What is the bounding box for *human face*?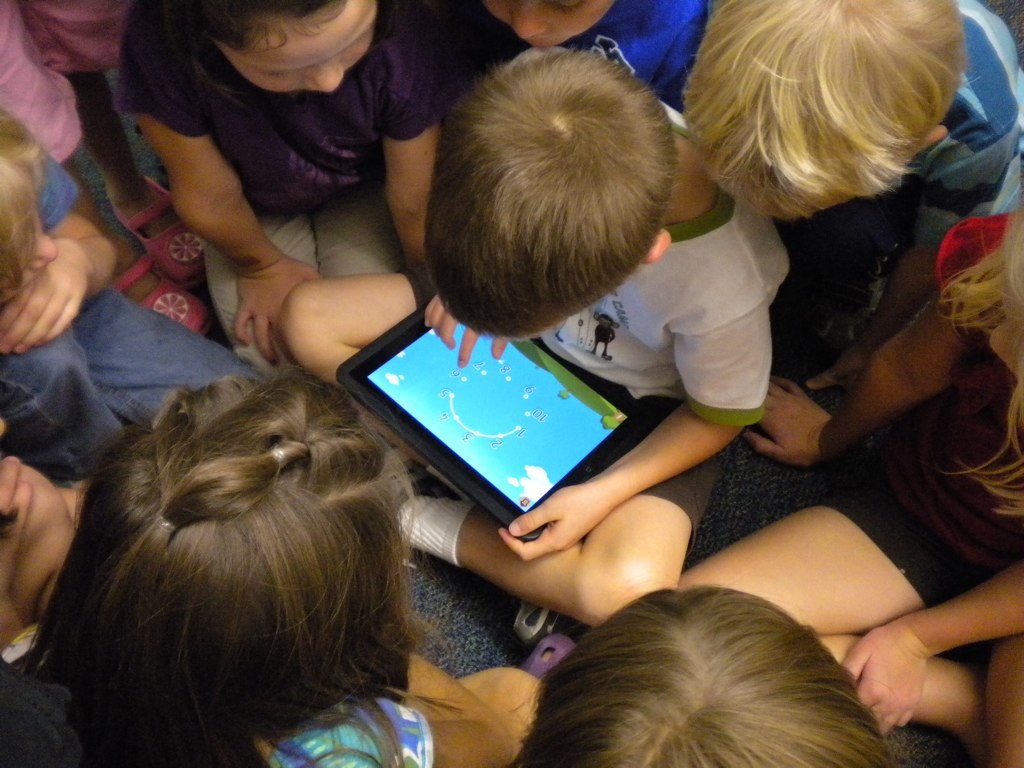
484/0/622/54.
